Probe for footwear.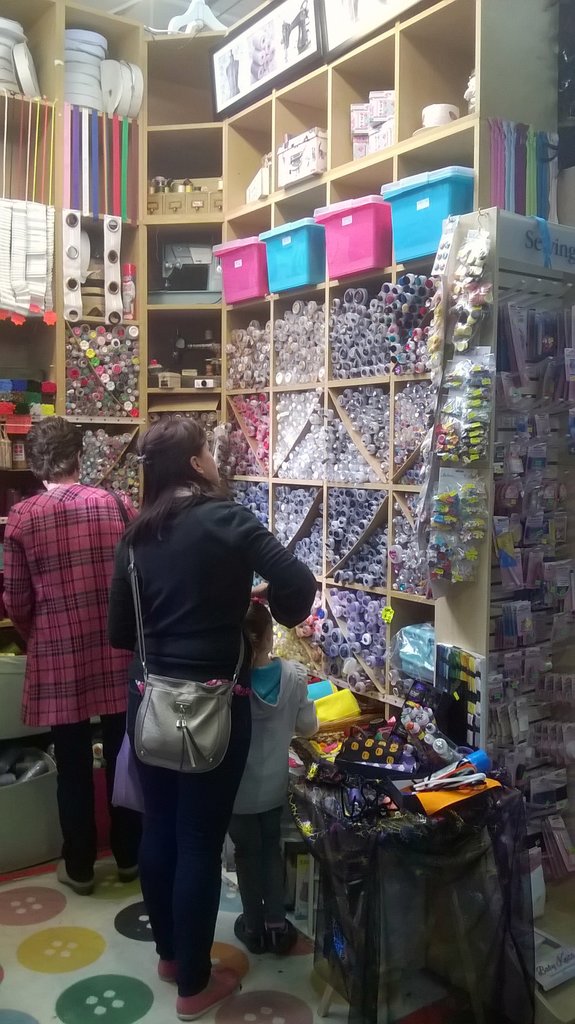
Probe result: 235,915,263,956.
